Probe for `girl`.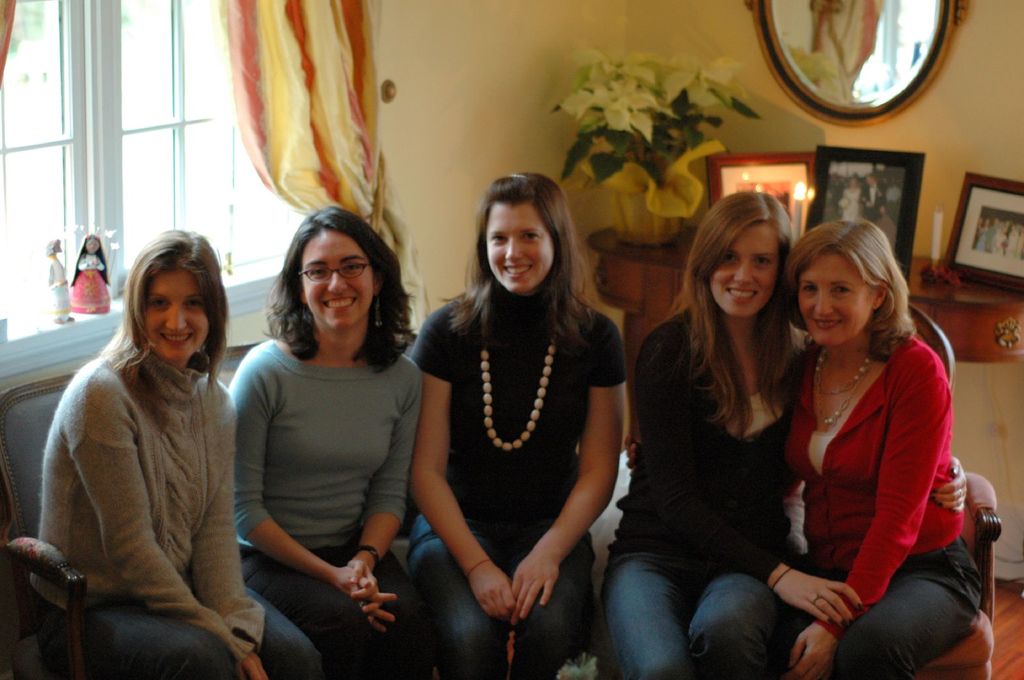
Probe result: locate(28, 228, 321, 679).
